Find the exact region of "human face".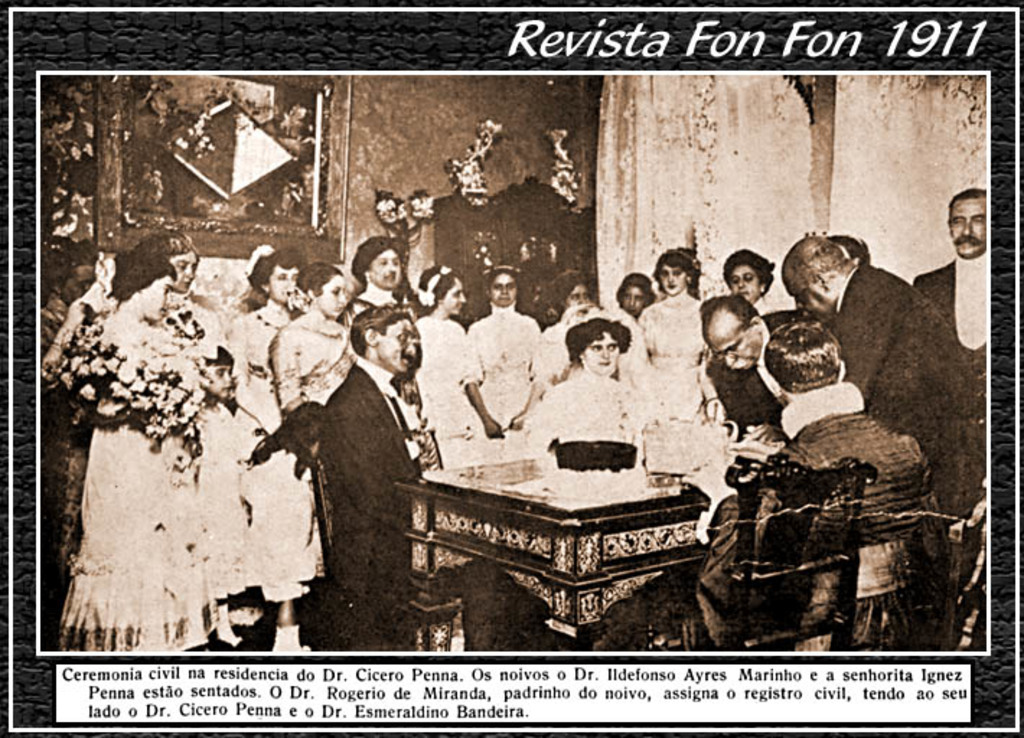
Exact region: 704:324:757:372.
